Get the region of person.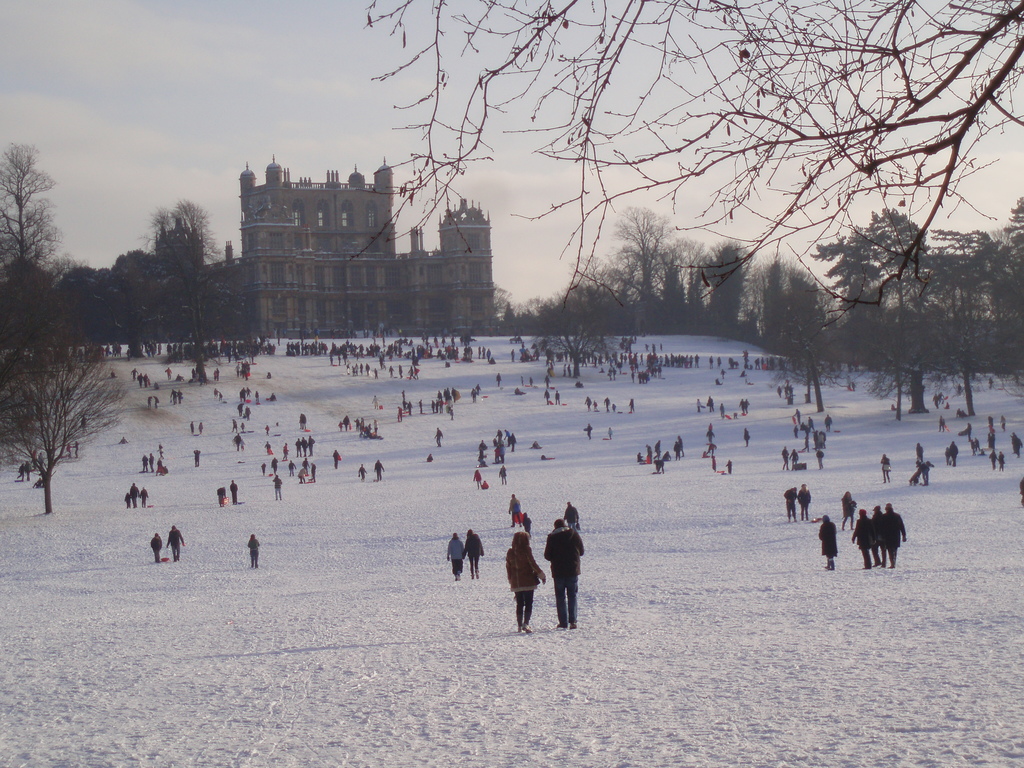
rect(474, 468, 483, 489).
